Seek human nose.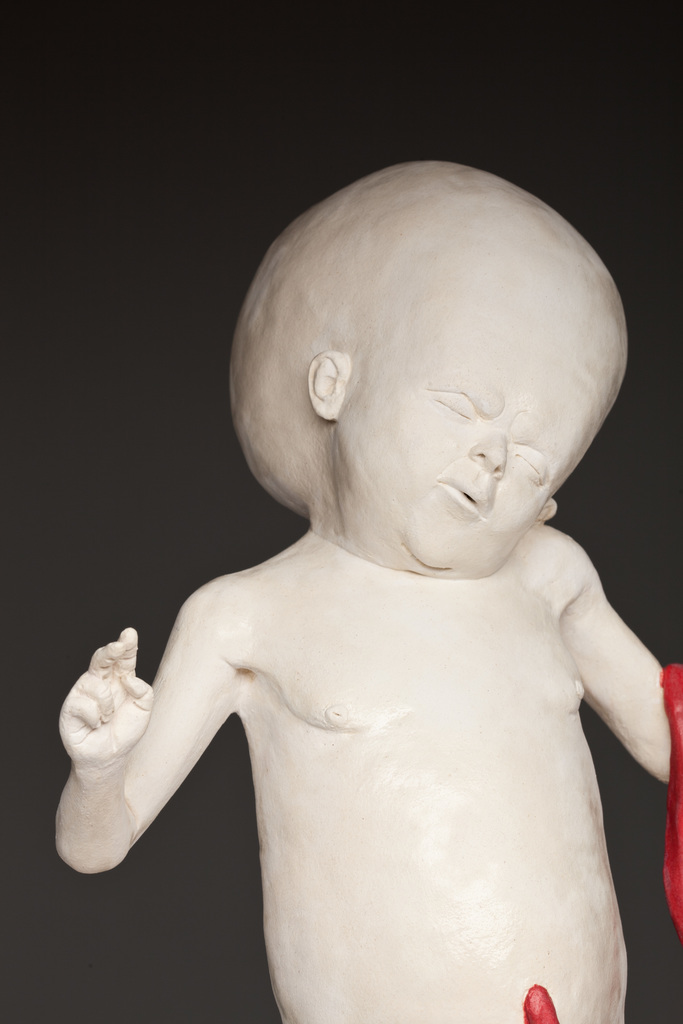
pyautogui.locateOnScreen(466, 435, 509, 474).
